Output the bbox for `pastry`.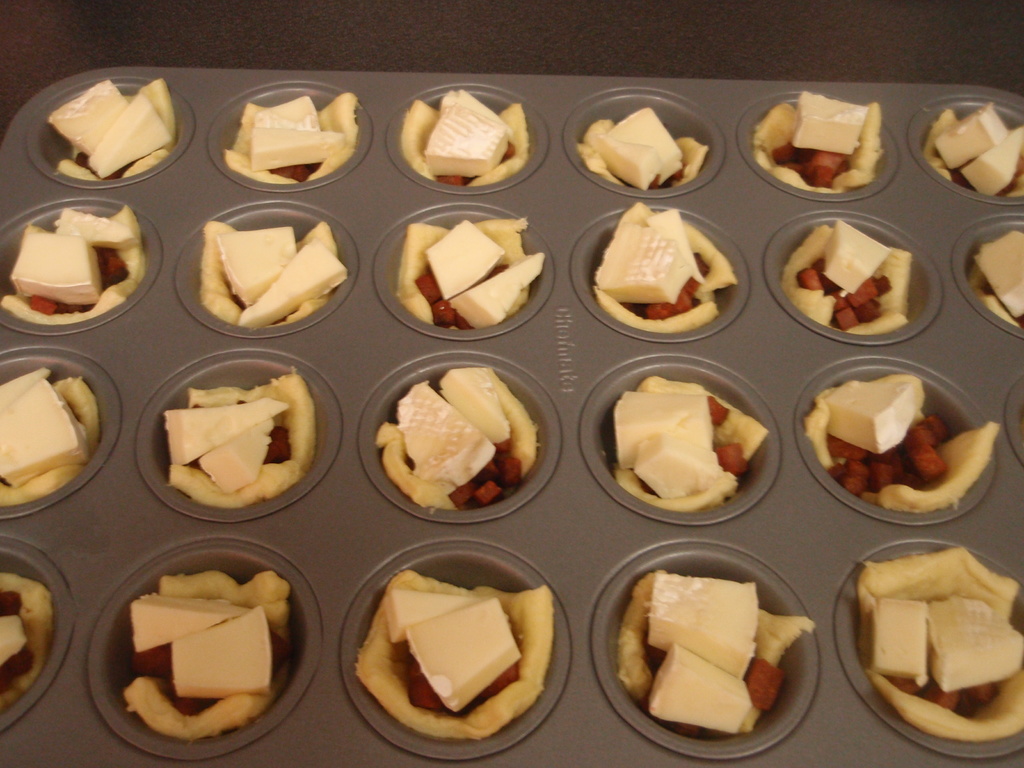
(207, 221, 348, 322).
